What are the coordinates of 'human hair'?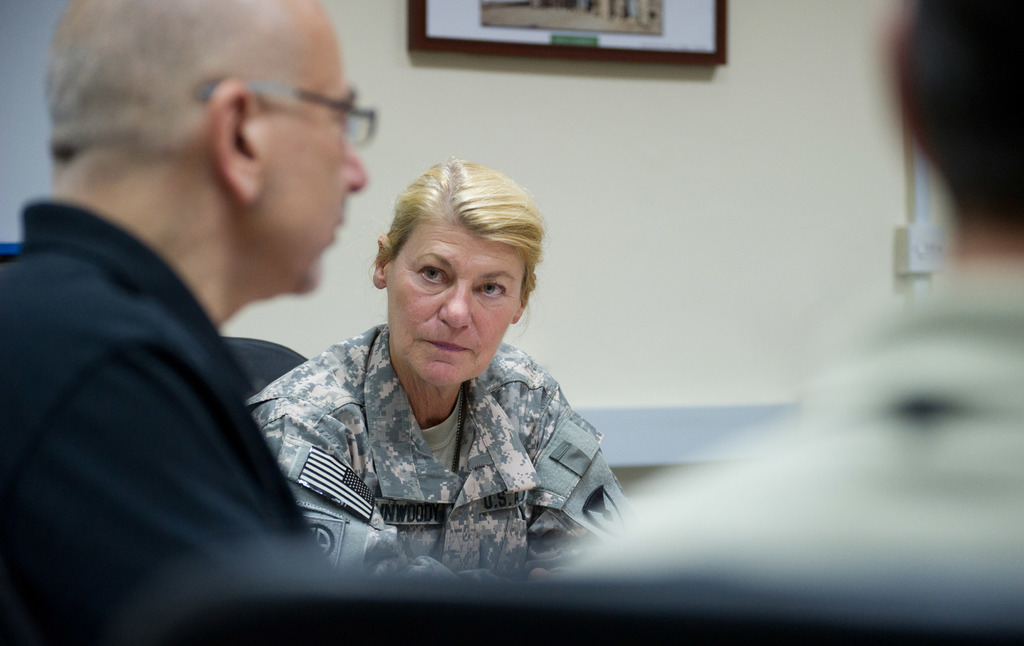
region(40, 0, 287, 141).
